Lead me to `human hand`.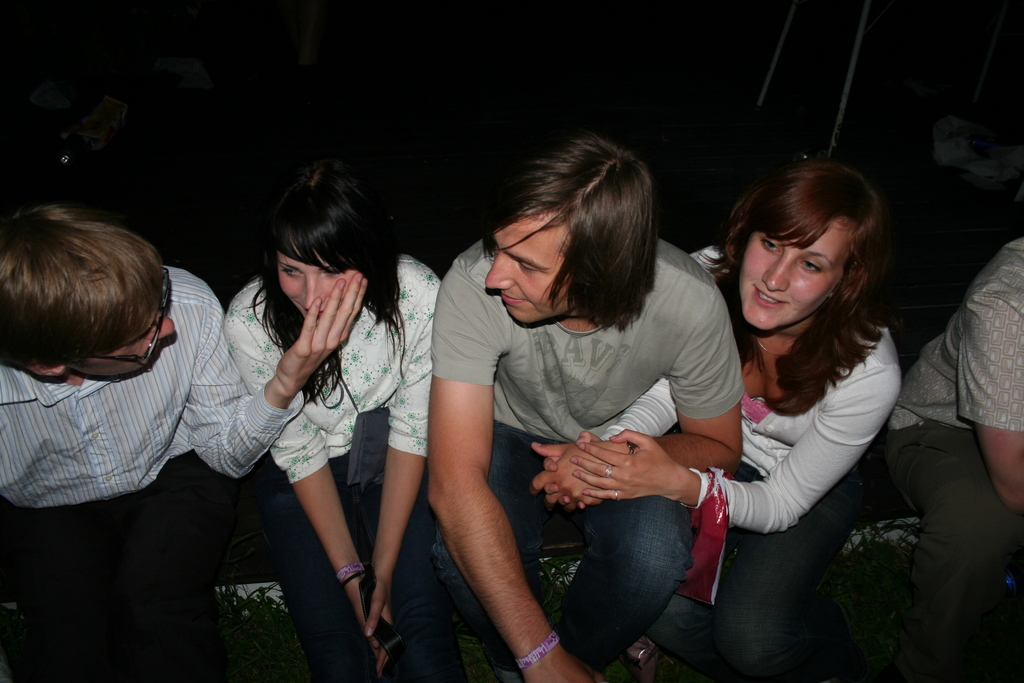
Lead to locate(531, 444, 628, 507).
